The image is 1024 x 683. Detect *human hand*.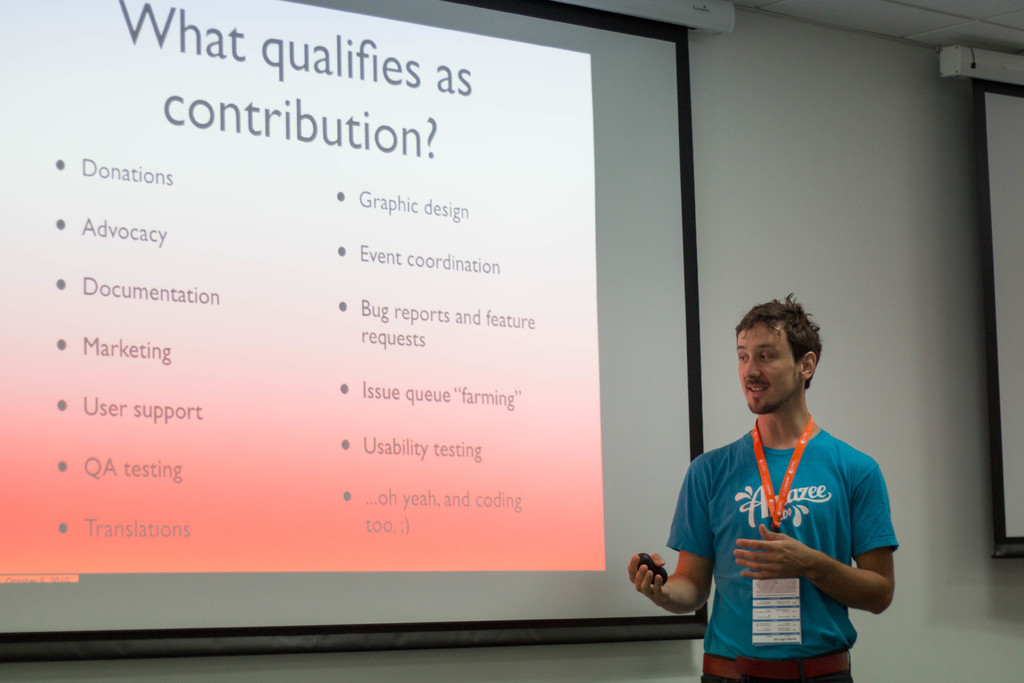
Detection: (623,552,673,611).
